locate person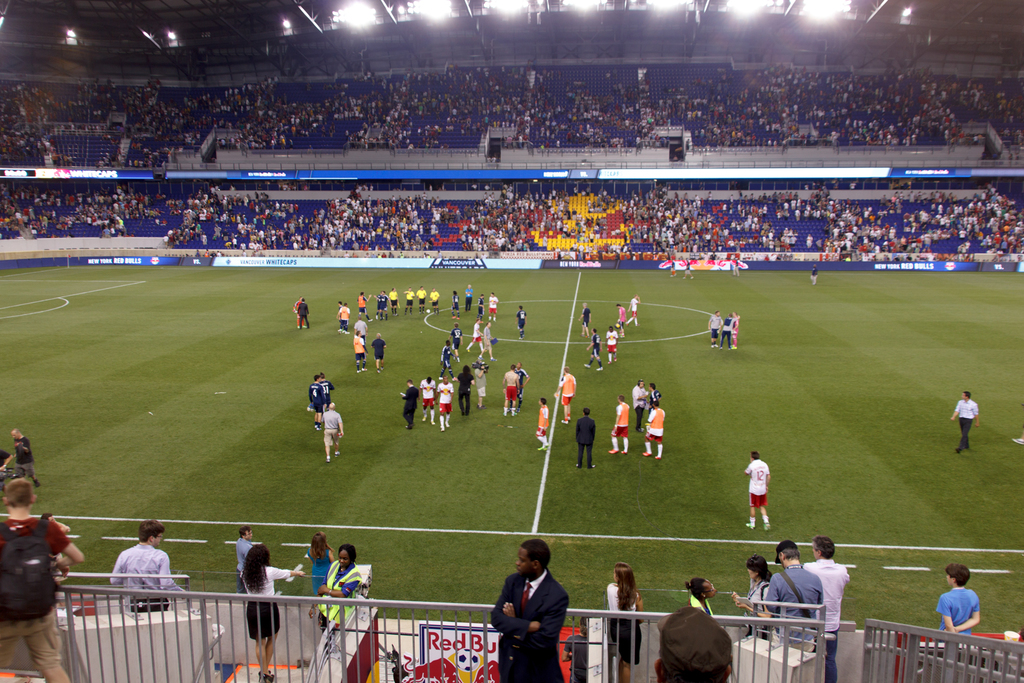
(x1=685, y1=575, x2=721, y2=617)
